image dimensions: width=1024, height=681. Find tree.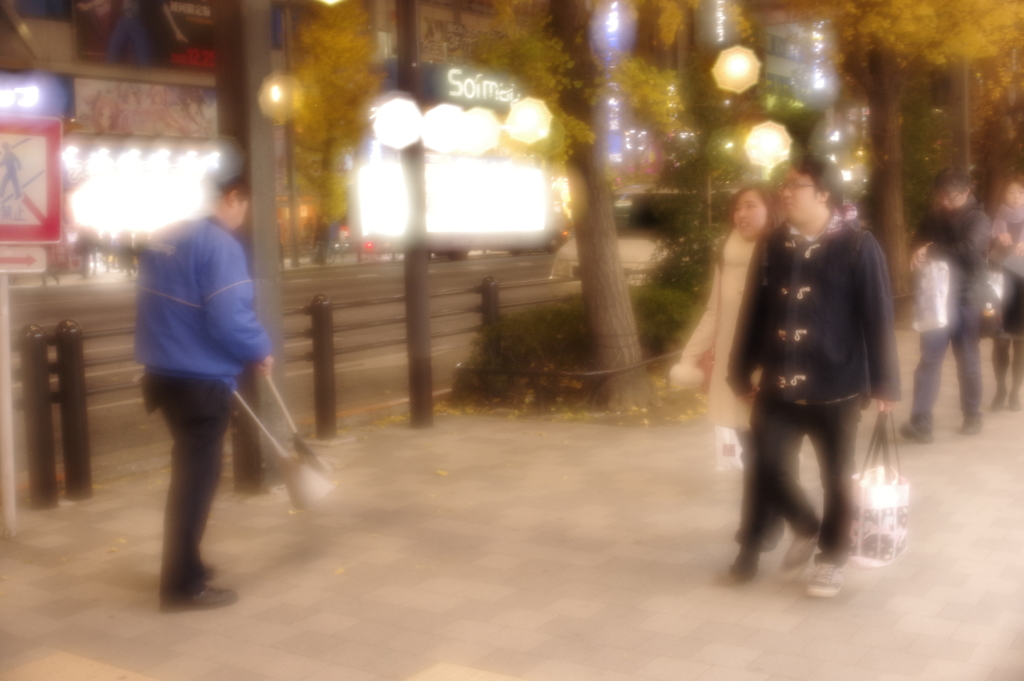
x1=261 y1=0 x2=380 y2=443.
